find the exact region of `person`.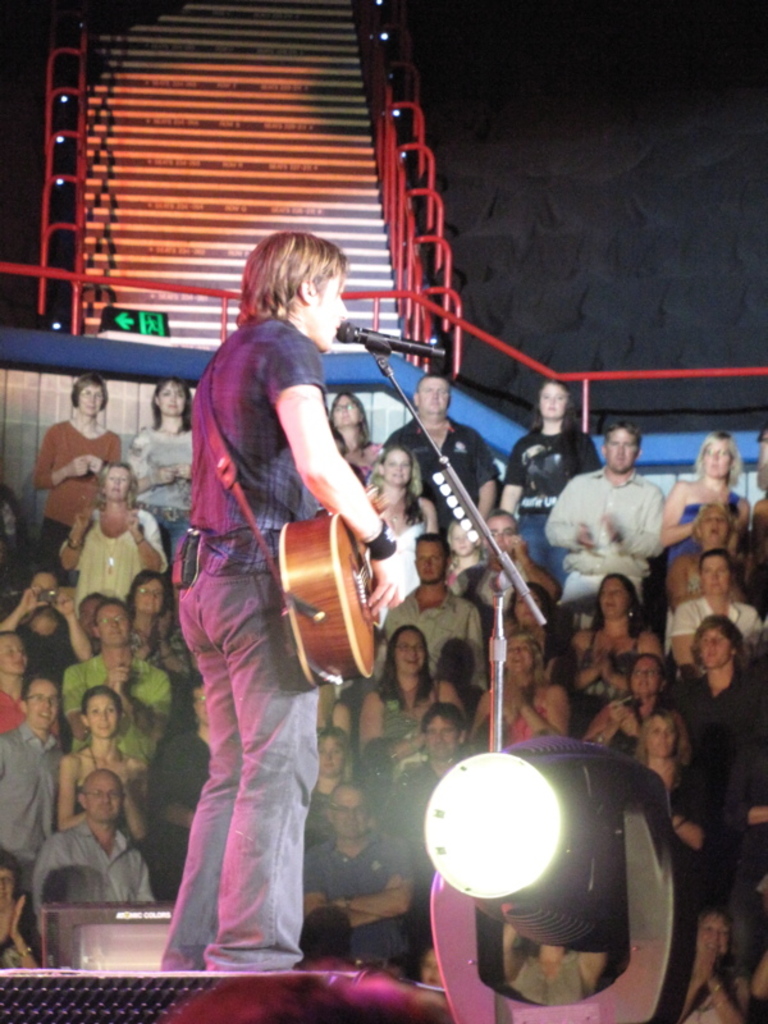
Exact region: 495 379 602 585.
